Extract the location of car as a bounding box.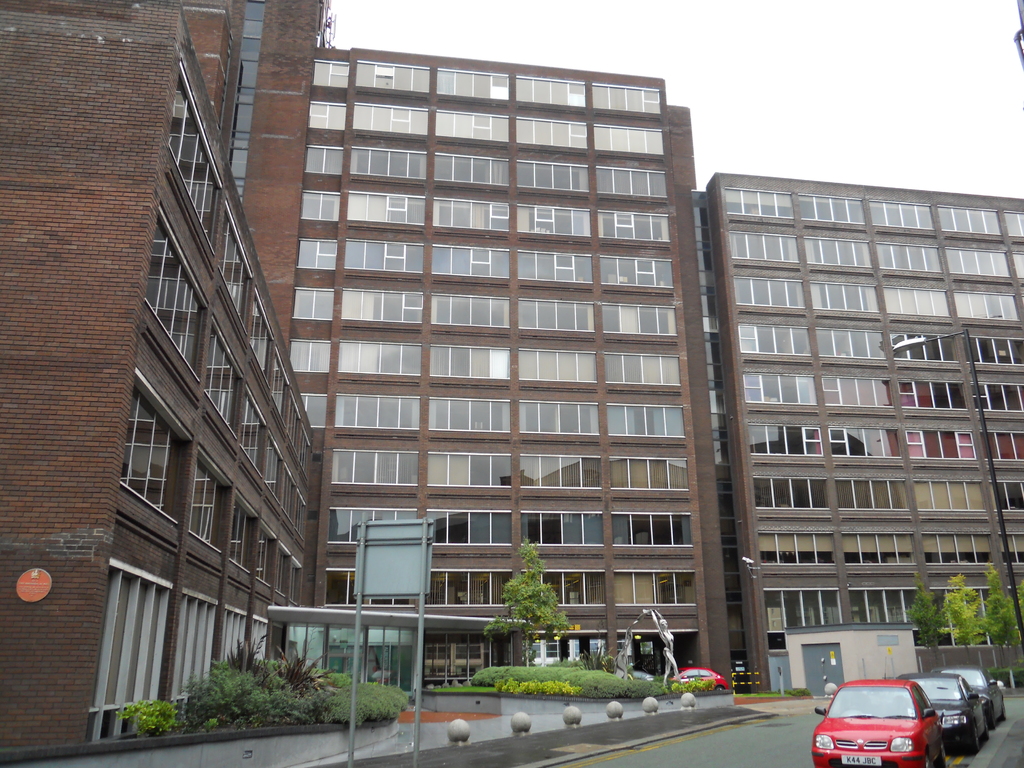
detection(807, 652, 942, 767).
